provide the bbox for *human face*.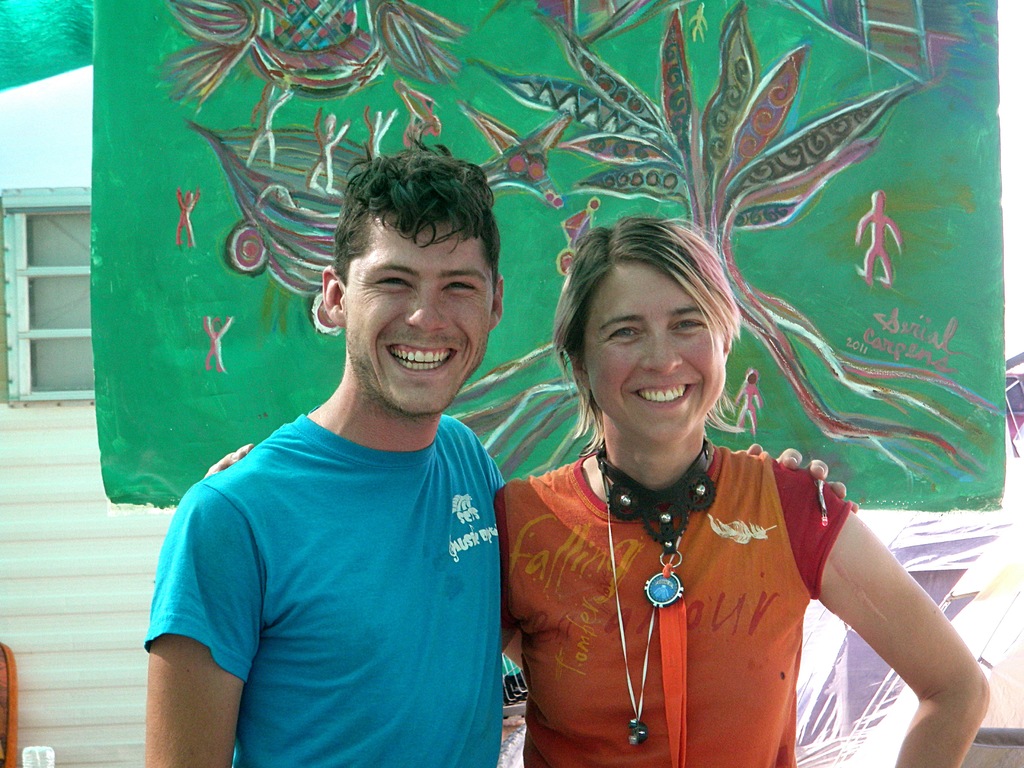
box=[346, 230, 497, 420].
